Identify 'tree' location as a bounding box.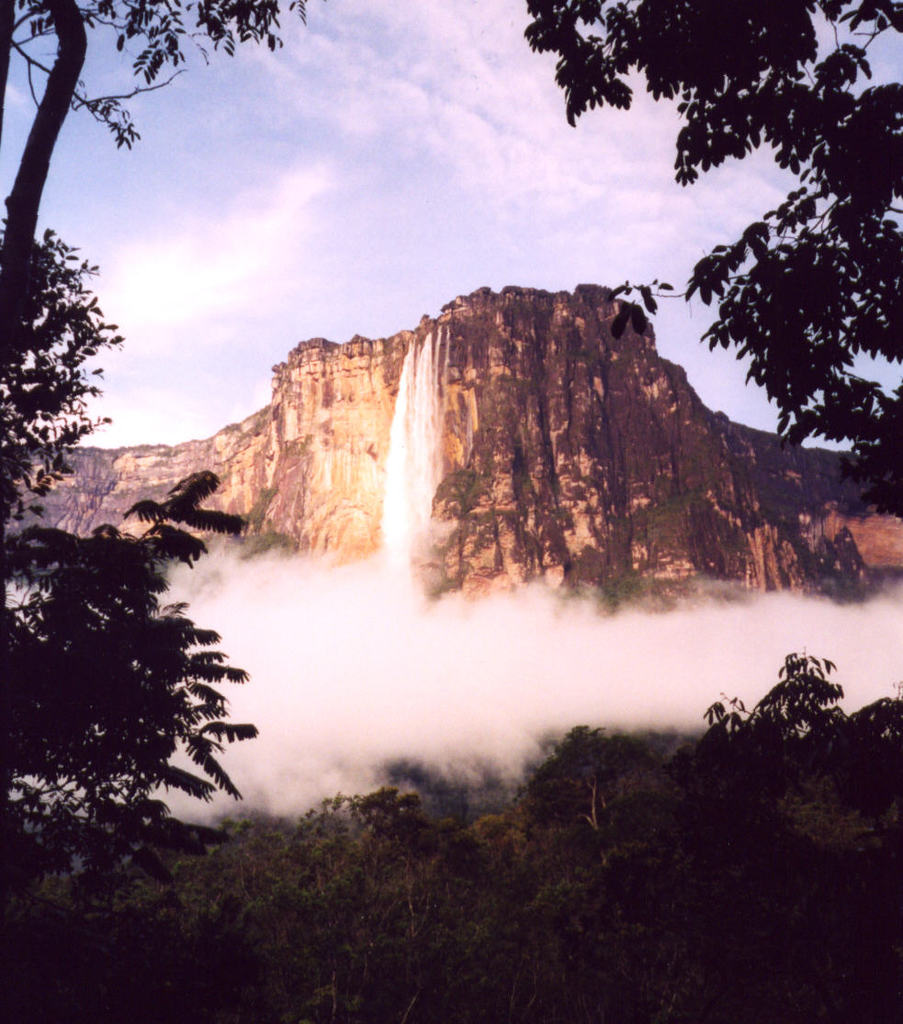
x1=524 y1=0 x2=902 y2=512.
